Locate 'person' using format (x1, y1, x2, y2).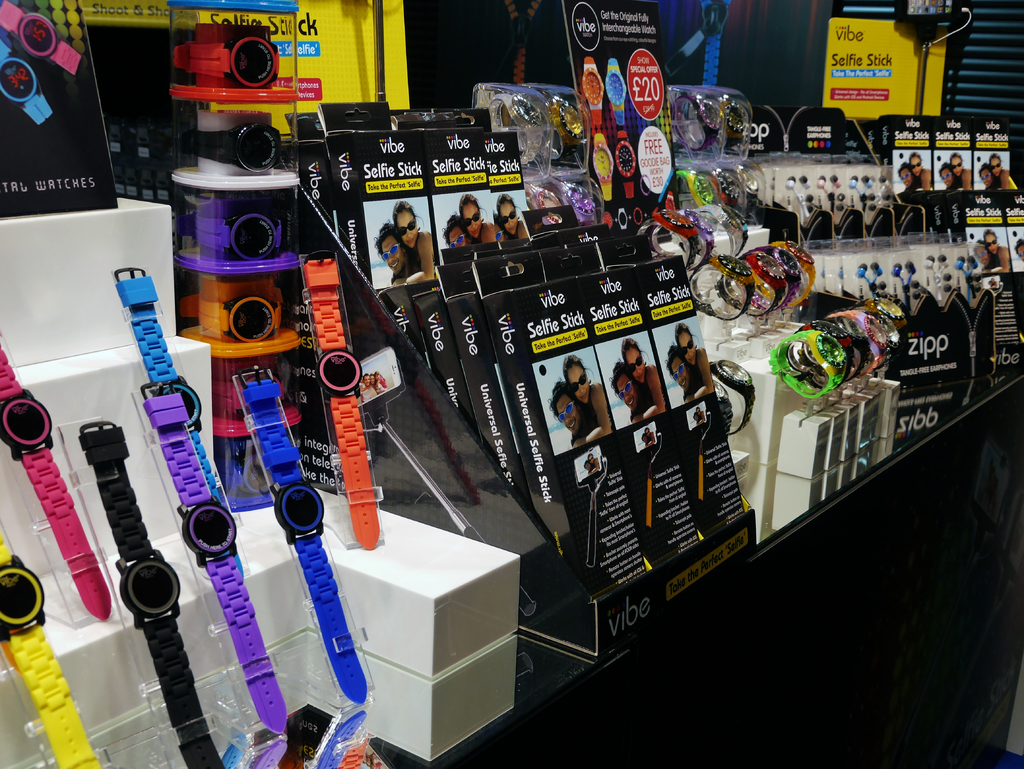
(906, 150, 936, 193).
